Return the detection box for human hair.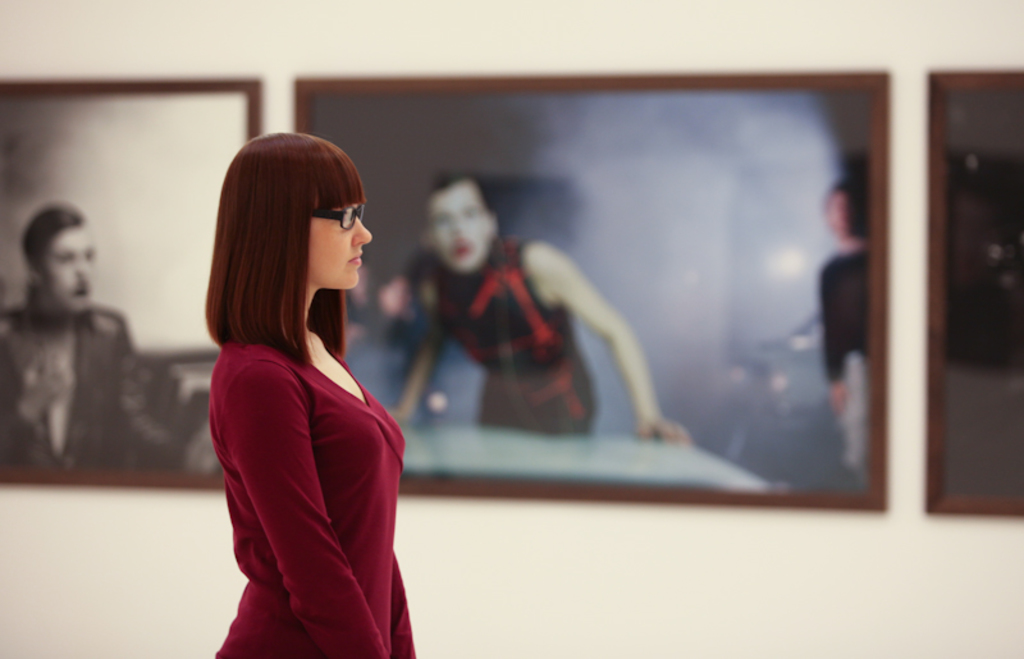
{"left": 195, "top": 138, "right": 376, "bottom": 397}.
